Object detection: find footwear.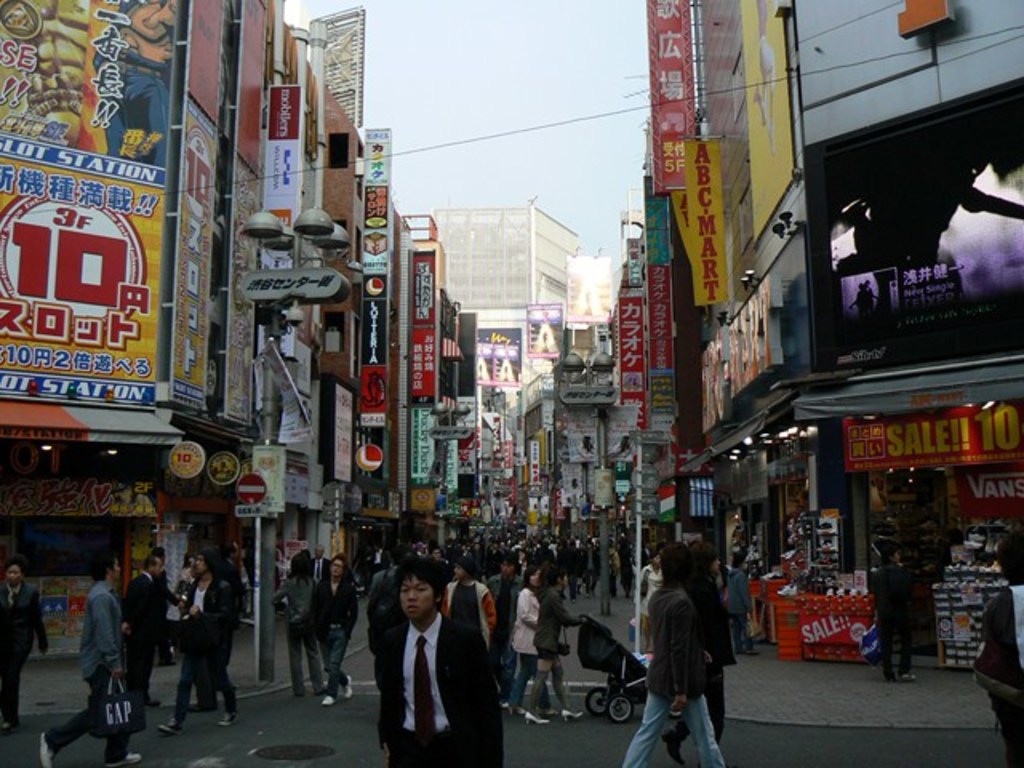
[x1=563, y1=707, x2=579, y2=718].
